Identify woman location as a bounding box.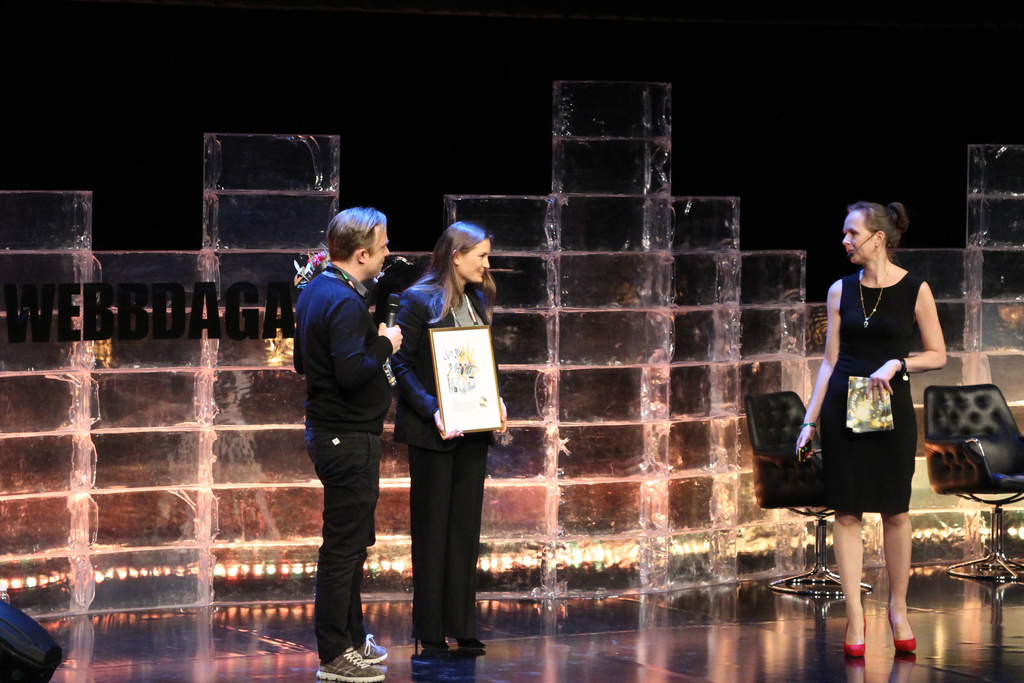
bbox=(385, 214, 508, 658).
